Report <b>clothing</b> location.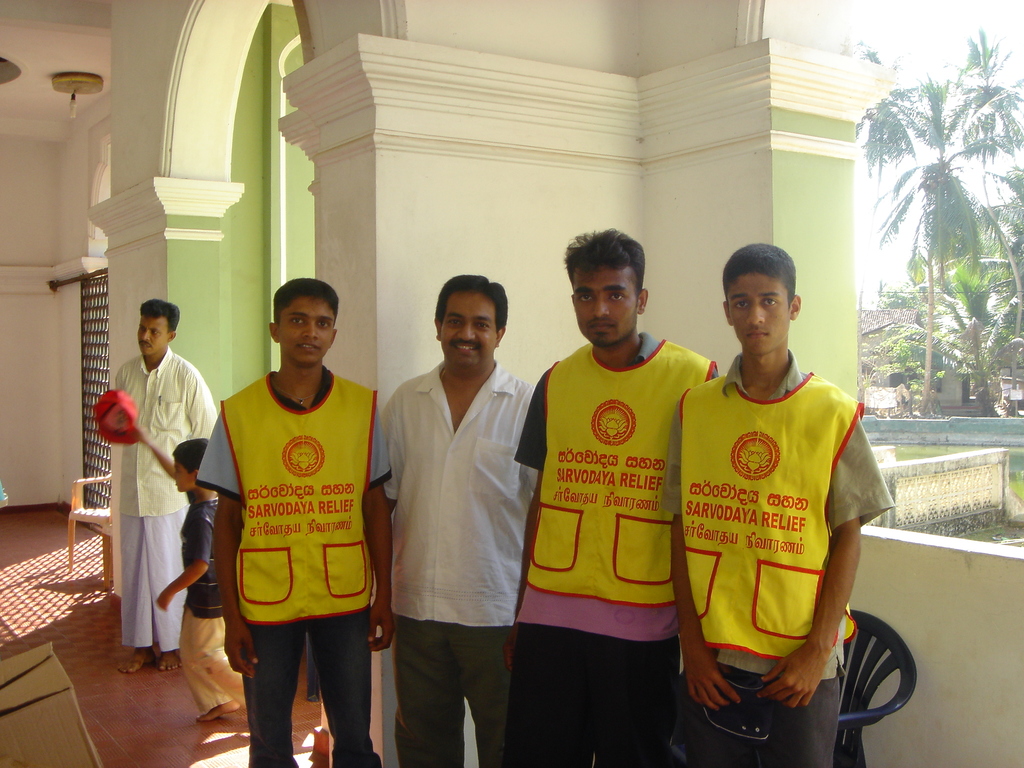
Report: Rect(116, 351, 222, 645).
